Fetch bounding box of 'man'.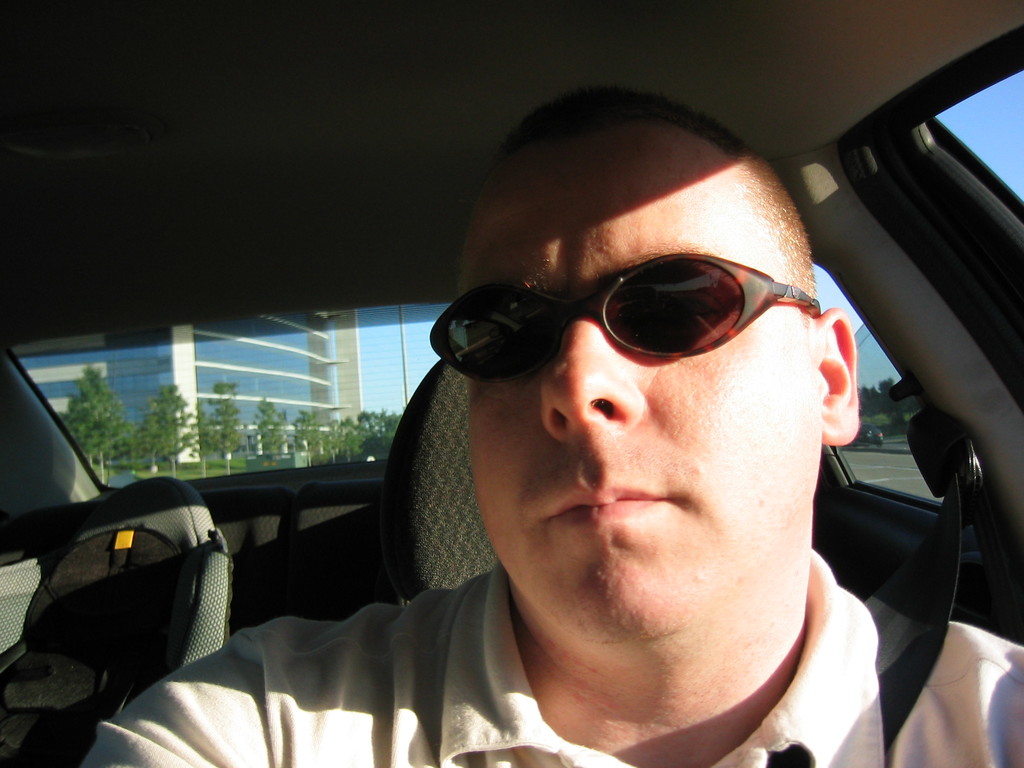
Bbox: (65, 83, 1023, 767).
